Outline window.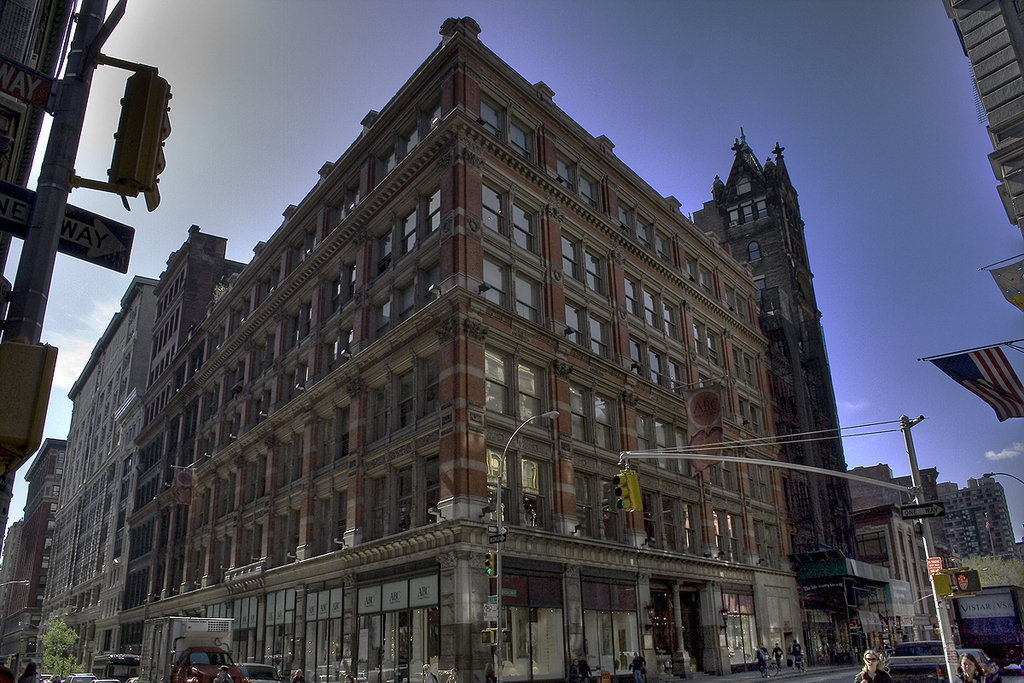
Outline: (left=235, top=297, right=247, bottom=329).
